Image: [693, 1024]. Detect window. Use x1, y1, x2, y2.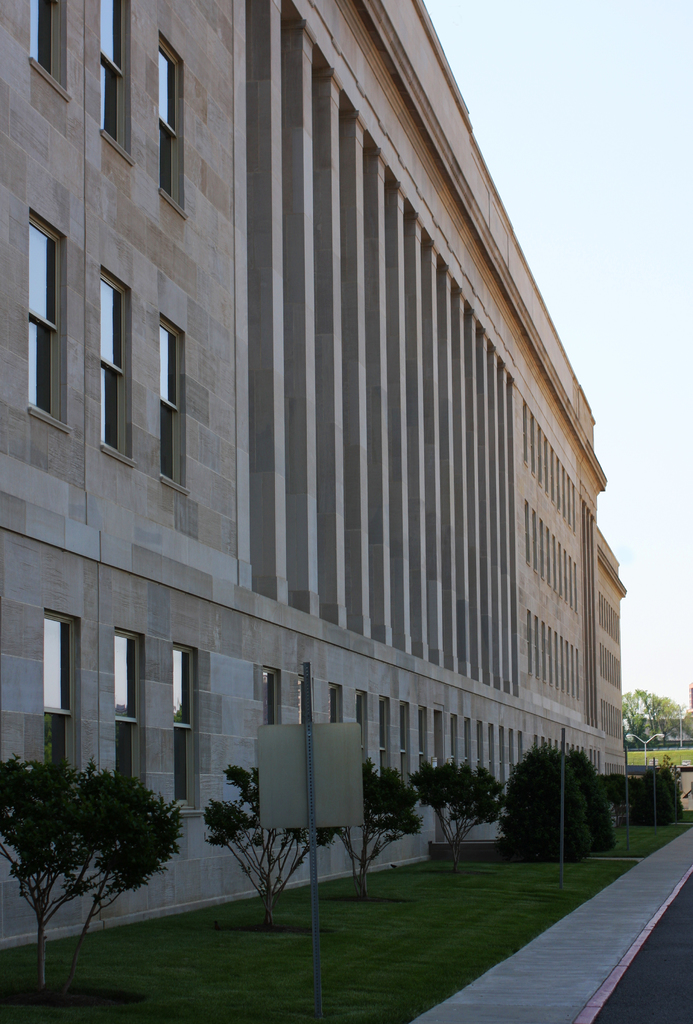
355, 692, 365, 746.
